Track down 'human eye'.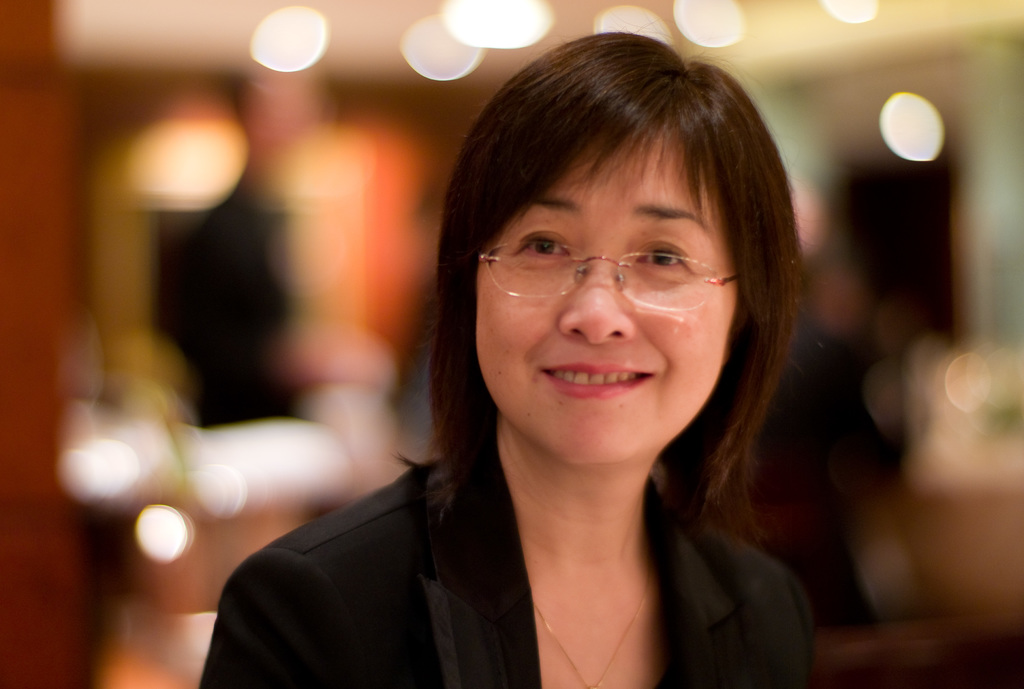
Tracked to <bbox>633, 237, 705, 273</bbox>.
